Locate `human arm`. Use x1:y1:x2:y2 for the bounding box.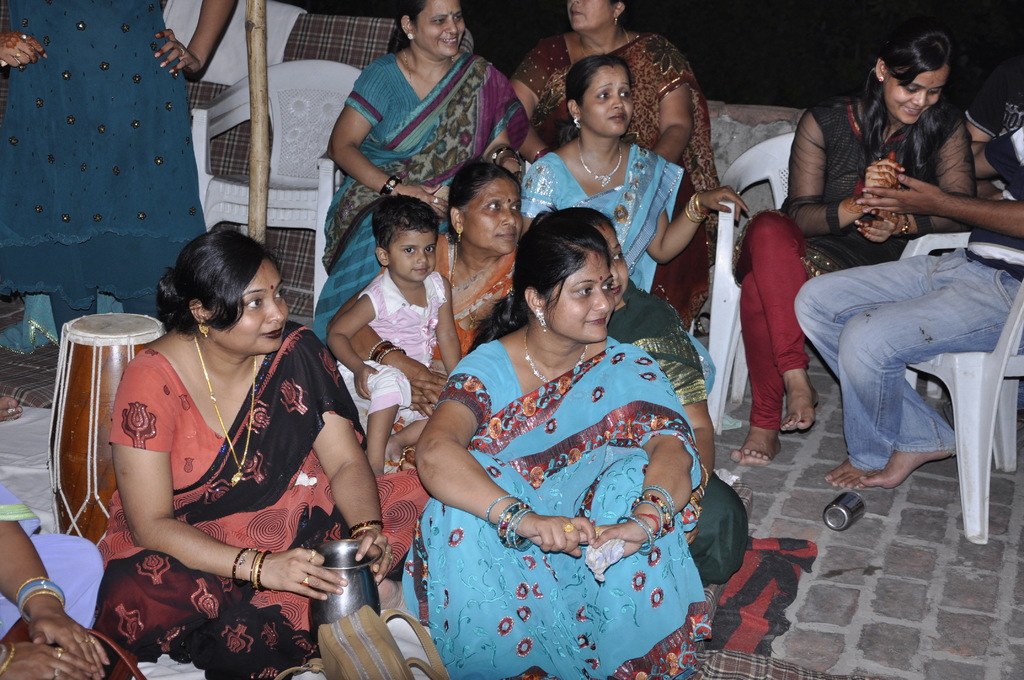
500:35:570:164.
